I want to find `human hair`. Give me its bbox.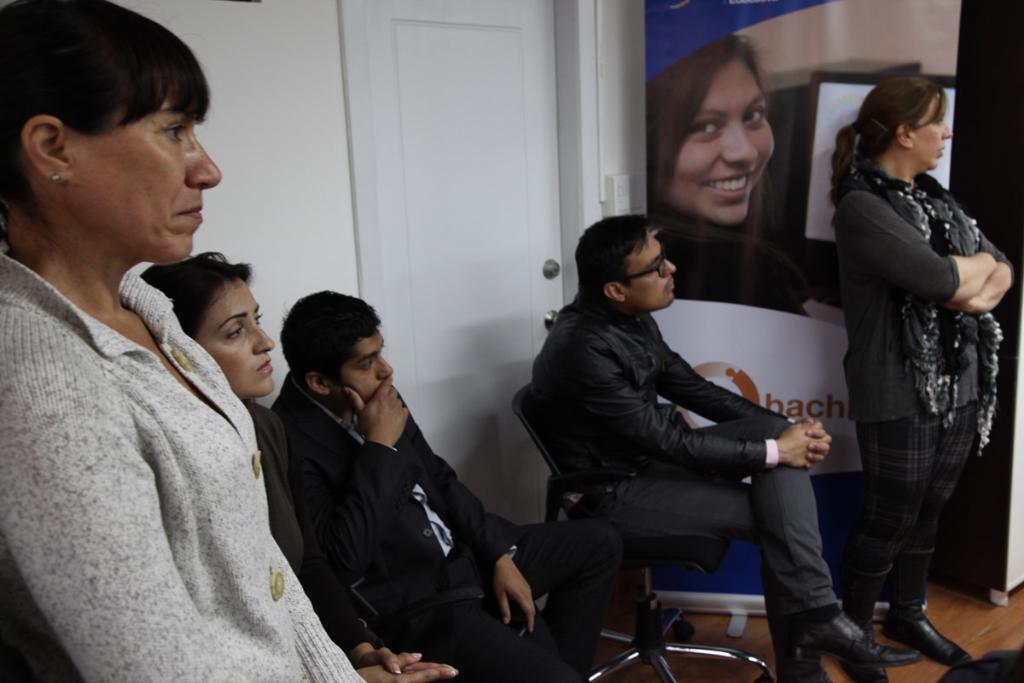
detection(573, 211, 650, 301).
